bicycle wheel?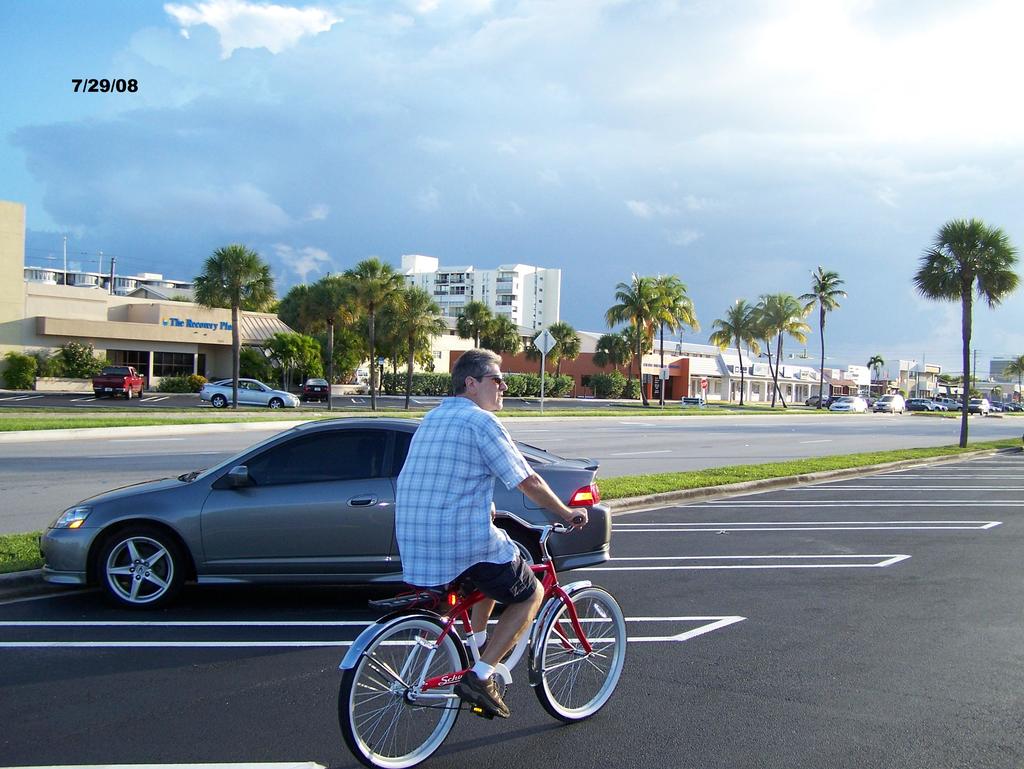
crop(534, 585, 628, 721)
